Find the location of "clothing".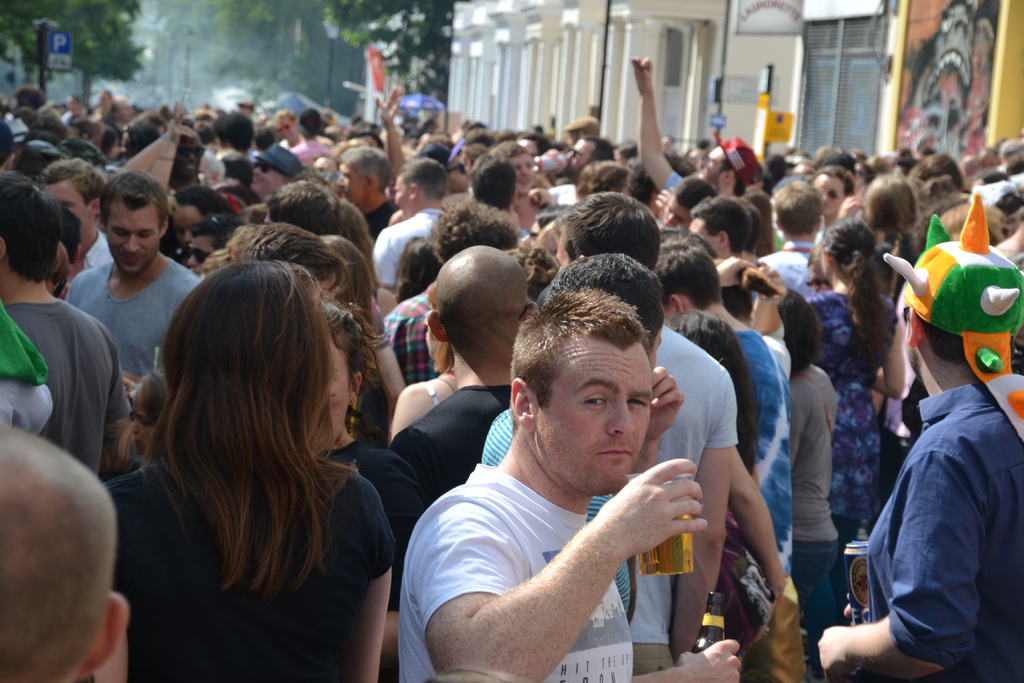
Location: bbox=(369, 204, 436, 292).
